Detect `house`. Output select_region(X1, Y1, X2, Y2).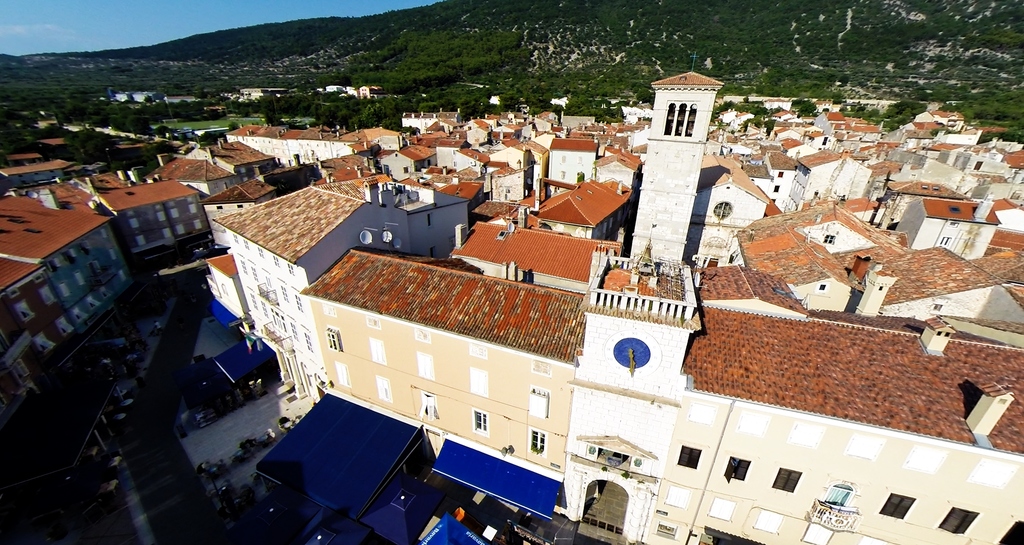
select_region(329, 299, 1018, 544).
